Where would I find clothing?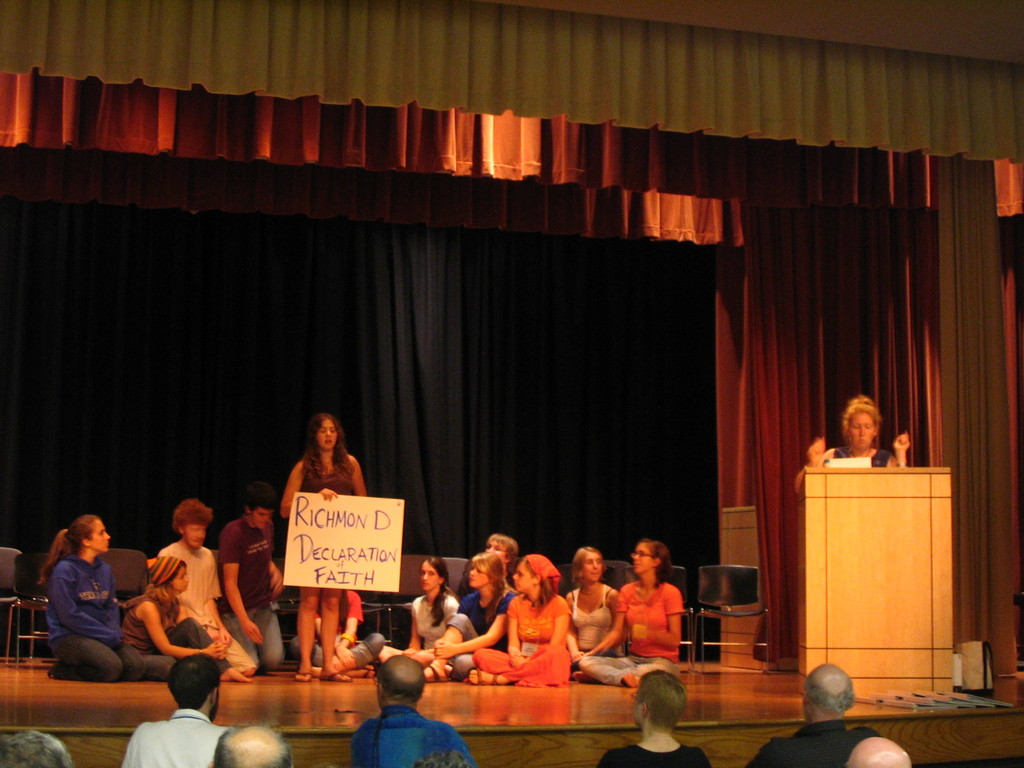
At <box>593,733,730,767</box>.
